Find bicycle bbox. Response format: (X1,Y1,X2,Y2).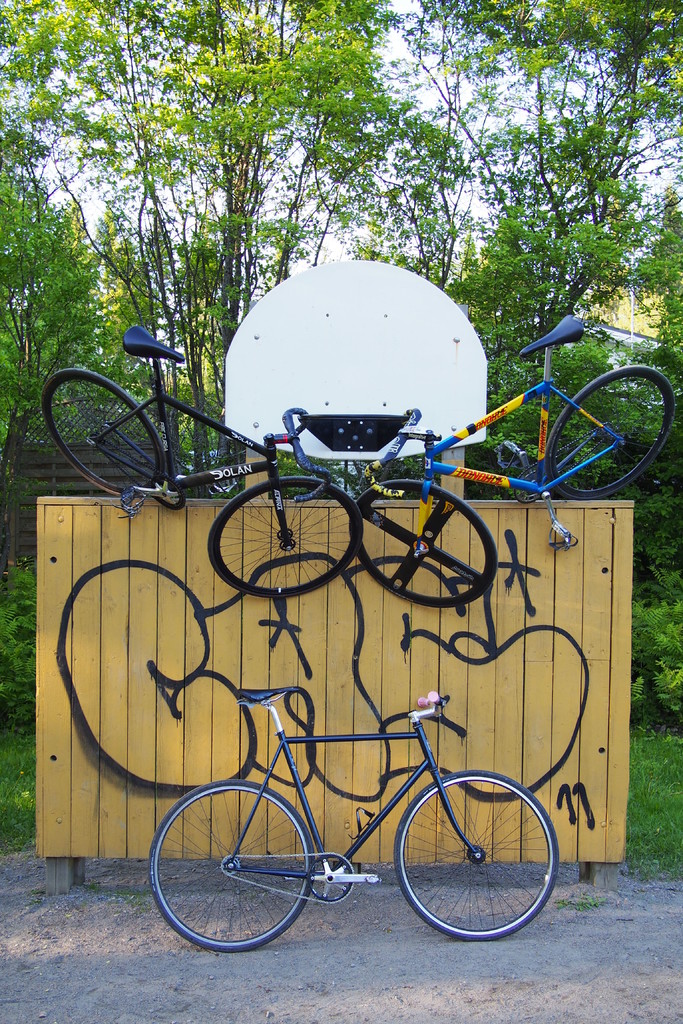
(144,685,561,951).
